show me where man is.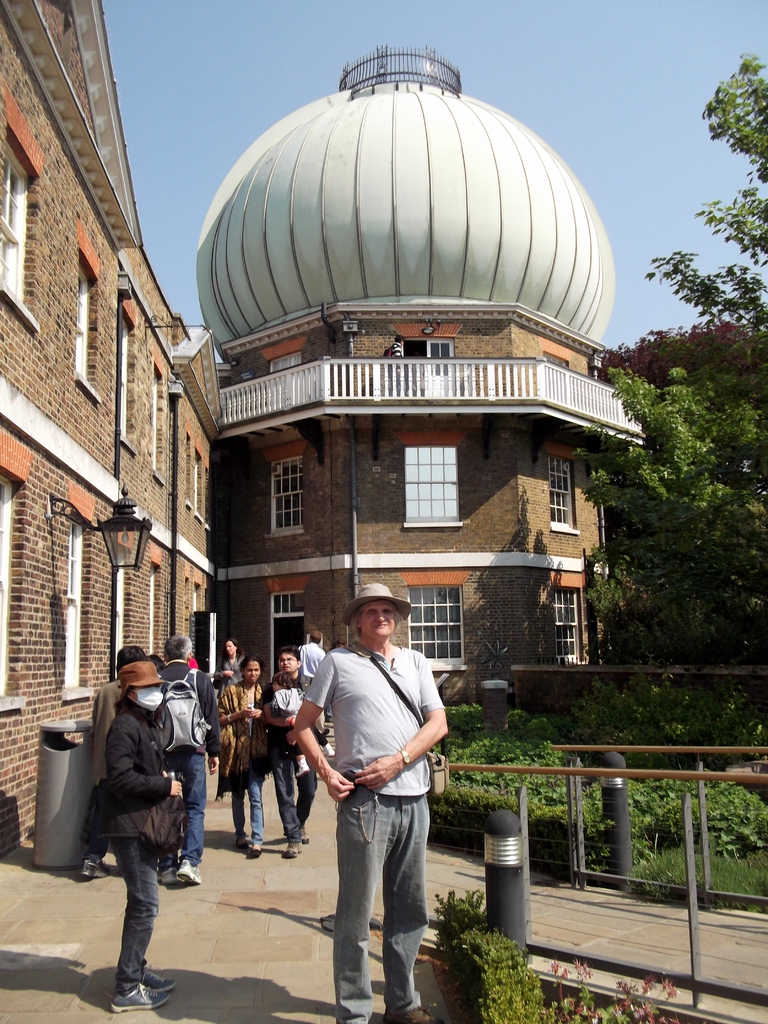
man is at (left=297, top=580, right=454, bottom=1002).
